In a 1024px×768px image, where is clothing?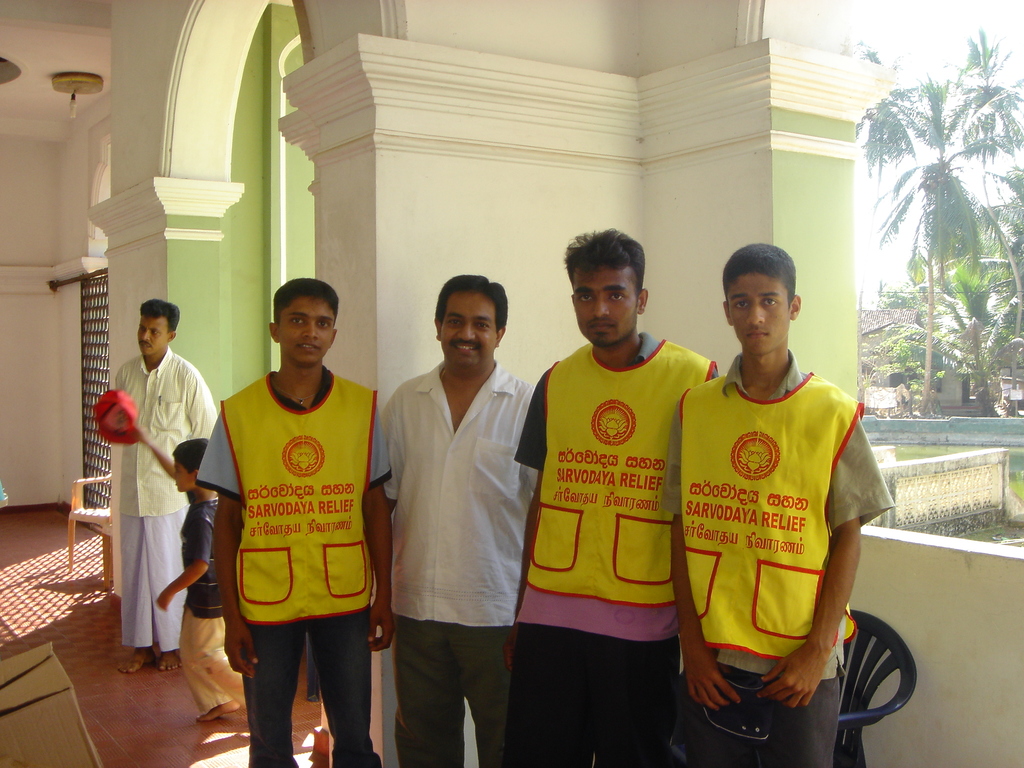
(195, 362, 385, 767).
